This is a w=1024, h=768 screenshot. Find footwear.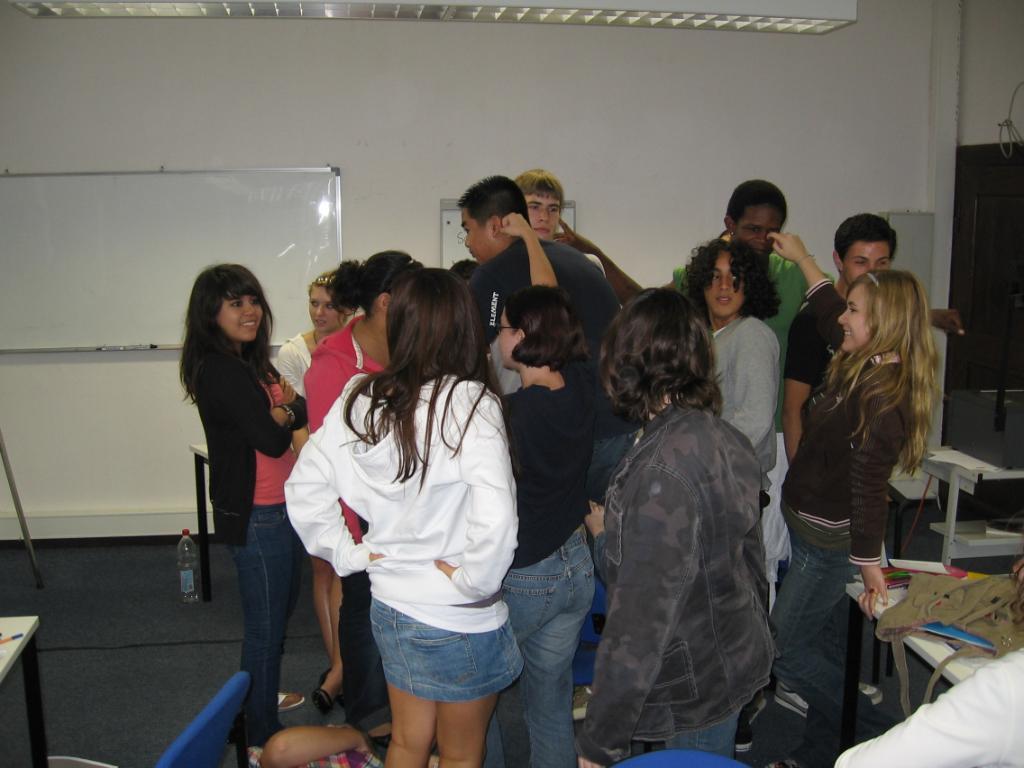
Bounding box: <region>769, 685, 815, 723</region>.
